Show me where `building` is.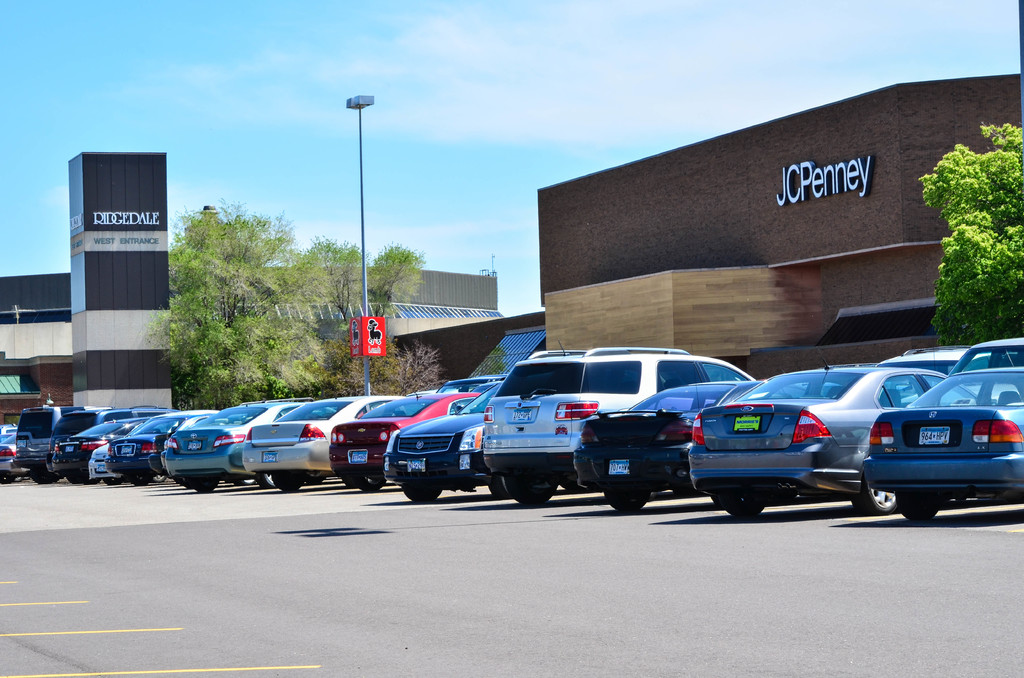
`building` is at bbox=[0, 154, 181, 431].
